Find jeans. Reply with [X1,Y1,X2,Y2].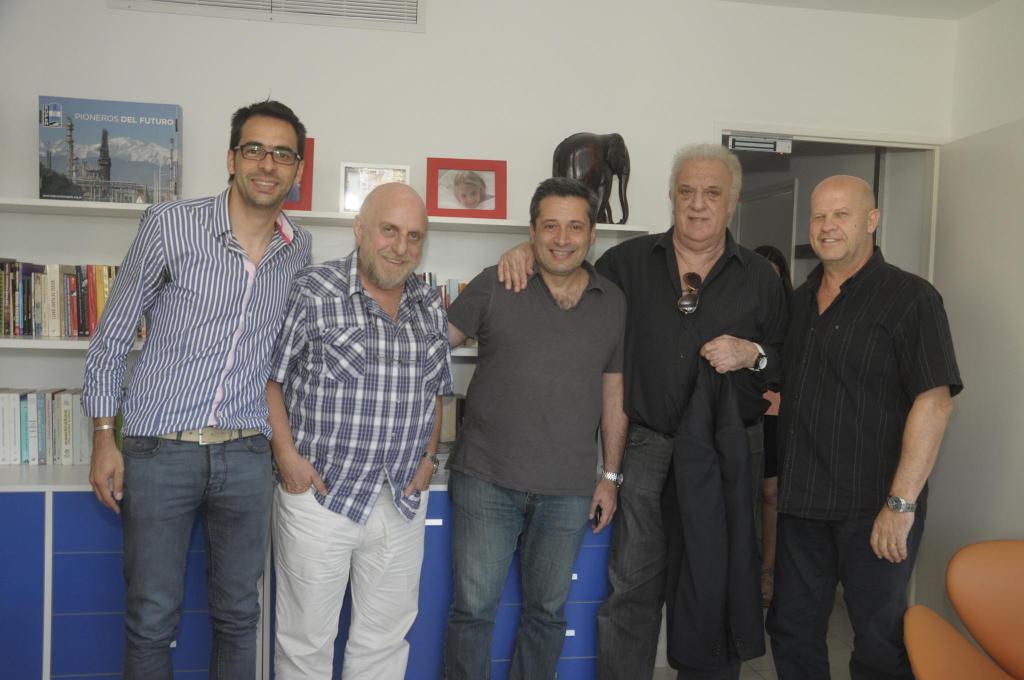
[594,419,678,679].
